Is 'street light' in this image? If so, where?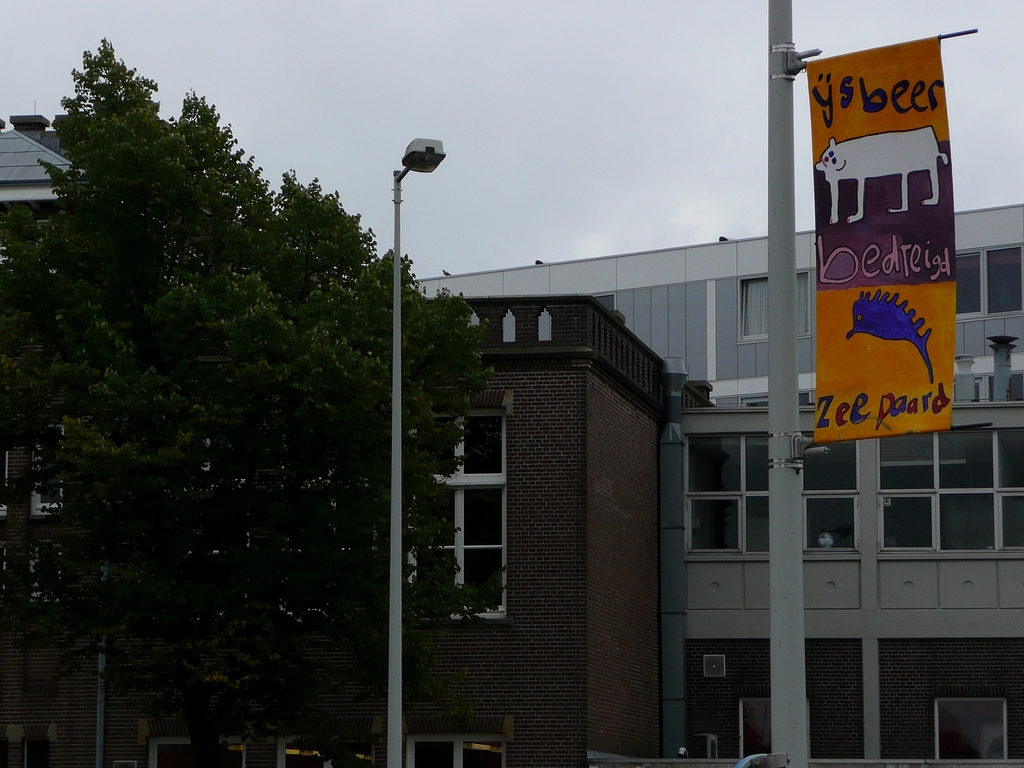
Yes, at detection(385, 138, 443, 767).
